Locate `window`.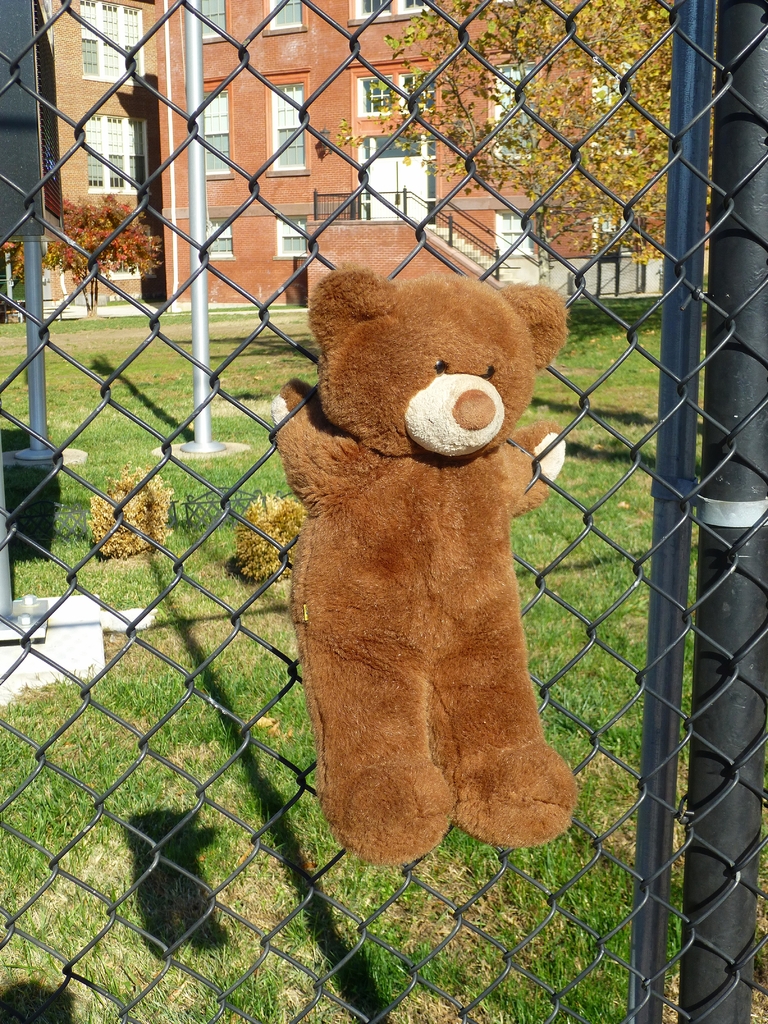
Bounding box: x1=497 y1=67 x2=547 y2=112.
